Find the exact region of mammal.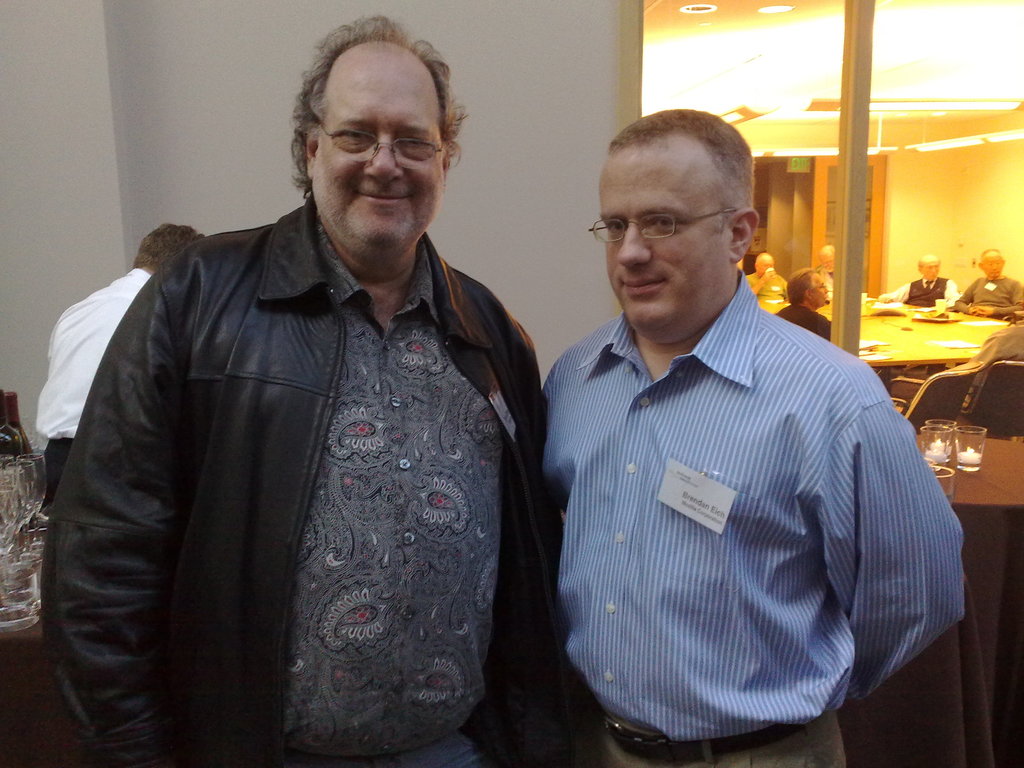
Exact region: BBox(773, 268, 831, 346).
